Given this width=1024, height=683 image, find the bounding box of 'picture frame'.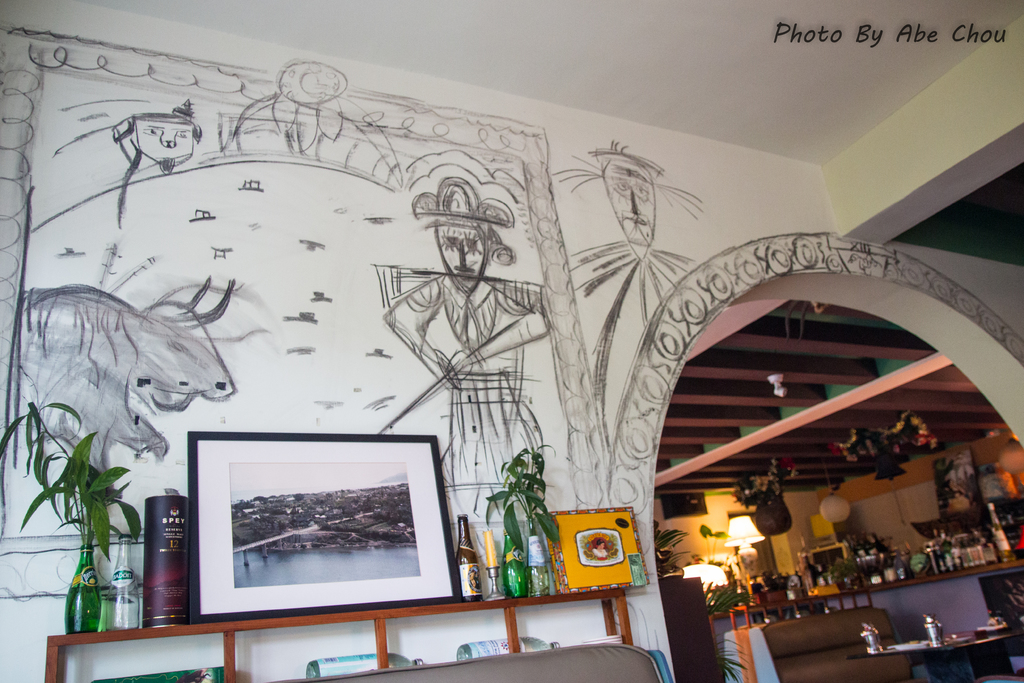
bbox=[190, 427, 464, 628].
